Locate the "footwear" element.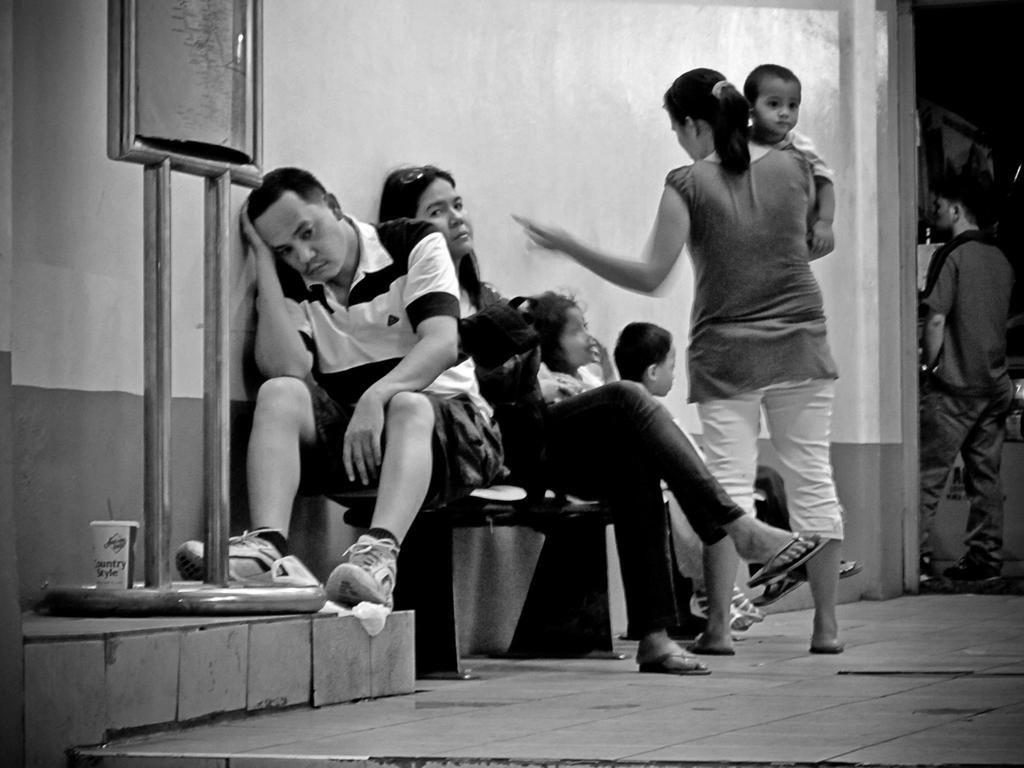
Element bbox: [x1=746, y1=528, x2=826, y2=588].
